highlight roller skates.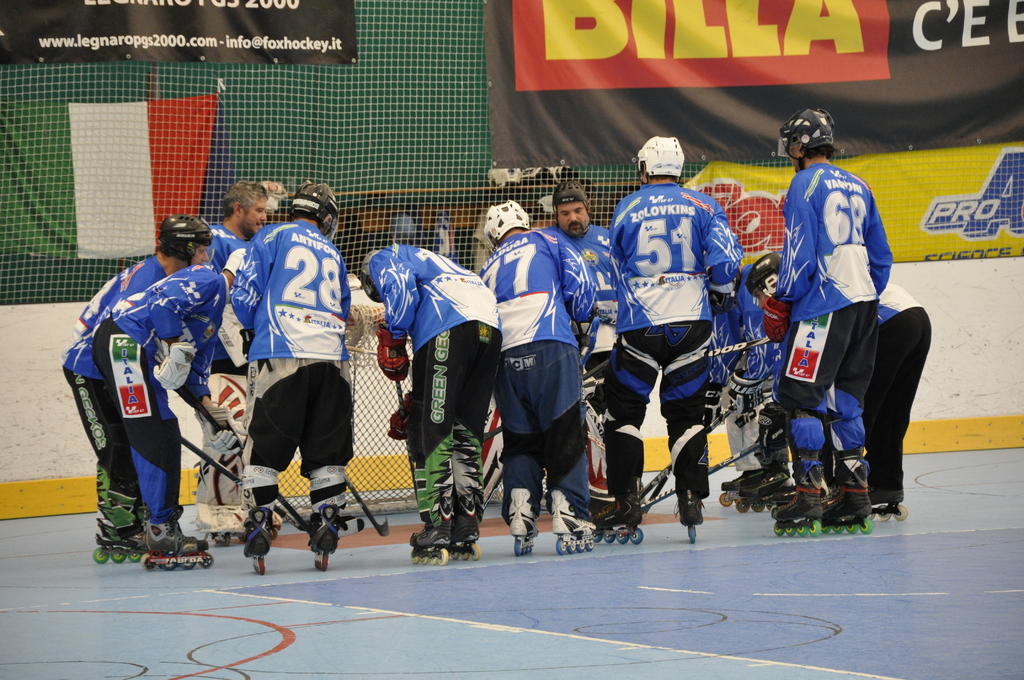
Highlighted region: rect(674, 488, 715, 539).
